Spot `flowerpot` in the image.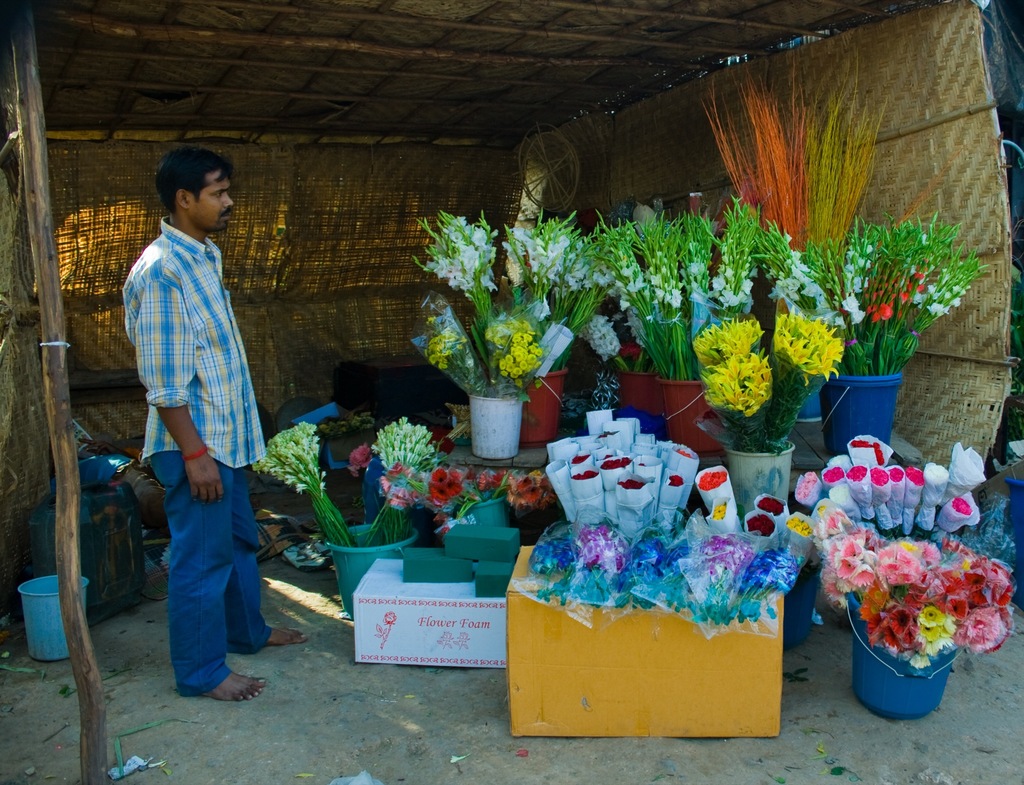
`flowerpot` found at rect(851, 591, 963, 726).
